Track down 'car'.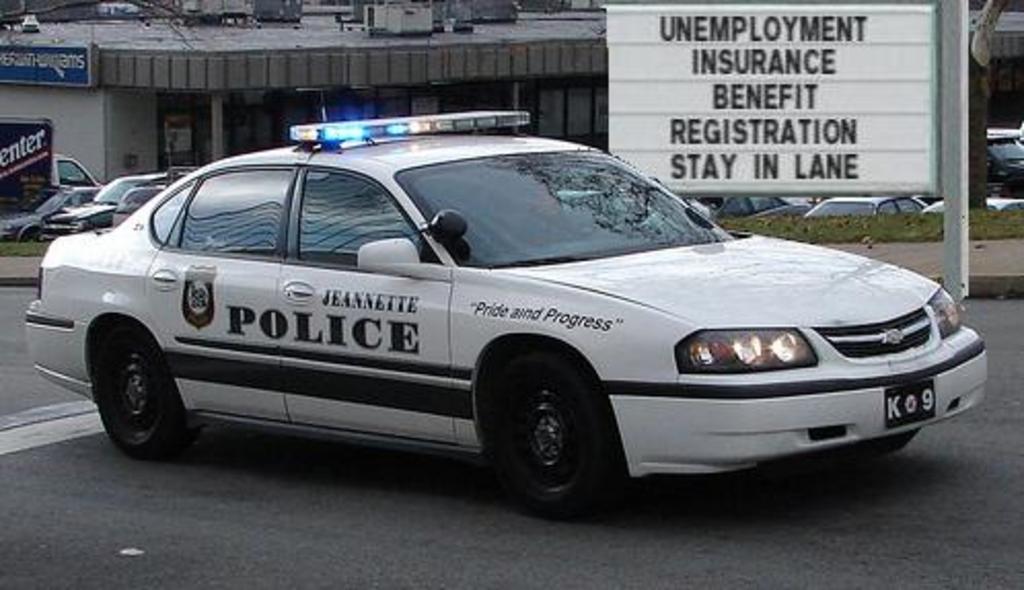
Tracked to 689,191,804,224.
